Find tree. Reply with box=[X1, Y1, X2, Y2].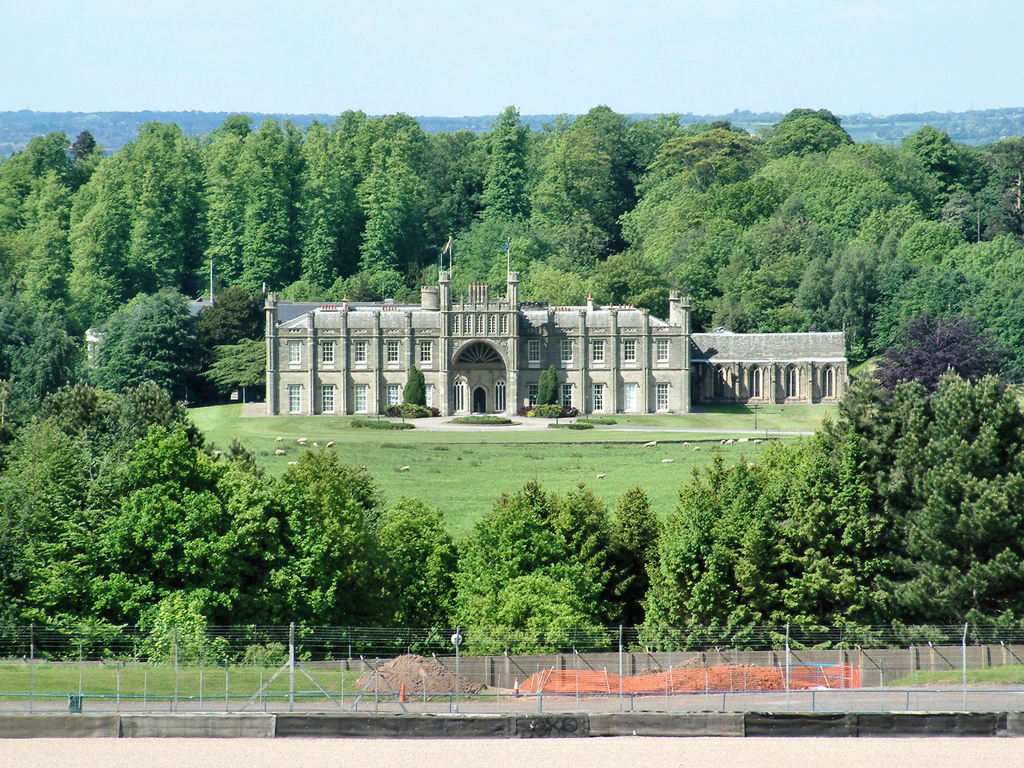
box=[70, 113, 207, 296].
